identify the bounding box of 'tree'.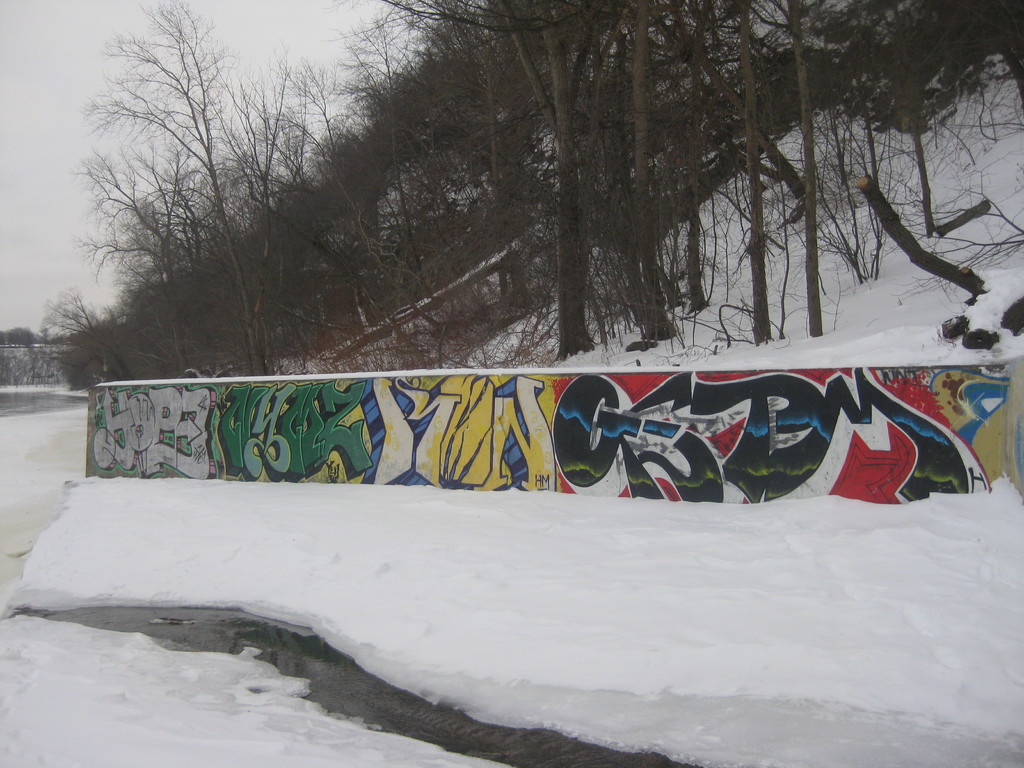
(788, 0, 825, 336).
